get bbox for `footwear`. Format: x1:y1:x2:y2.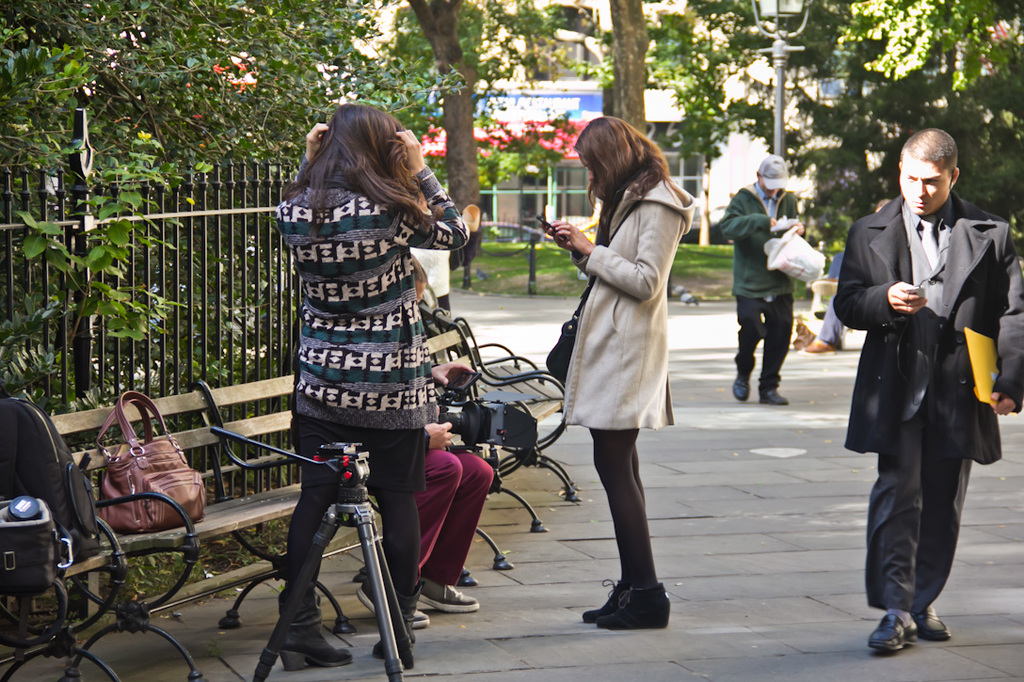
597:580:675:641.
